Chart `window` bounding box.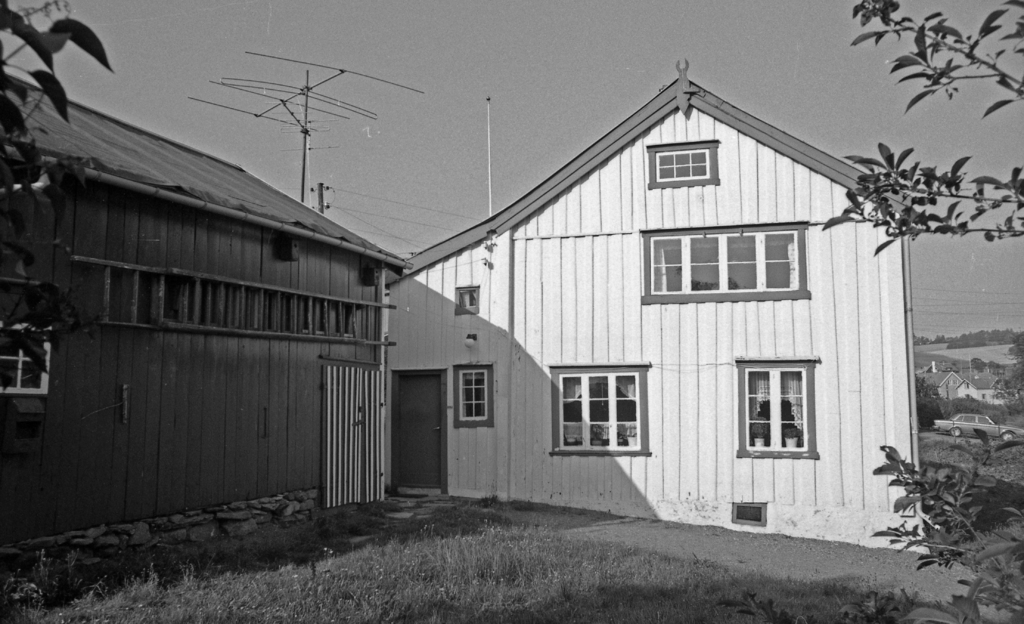
Charted: x1=644 y1=144 x2=719 y2=186.
